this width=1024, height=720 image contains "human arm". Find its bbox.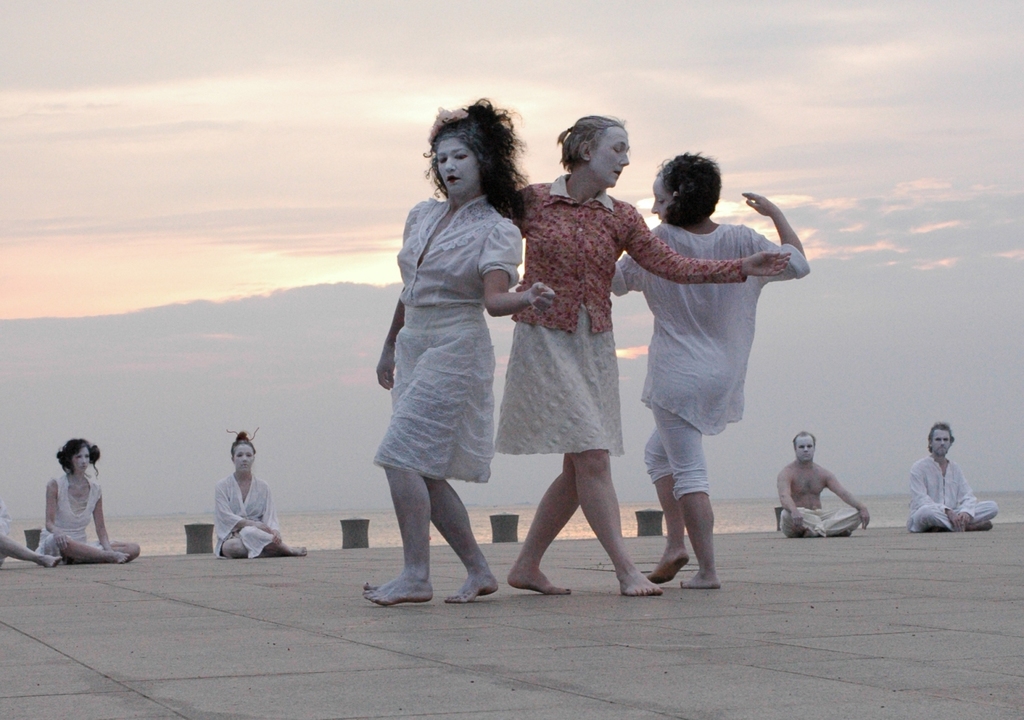
[773, 467, 802, 532].
